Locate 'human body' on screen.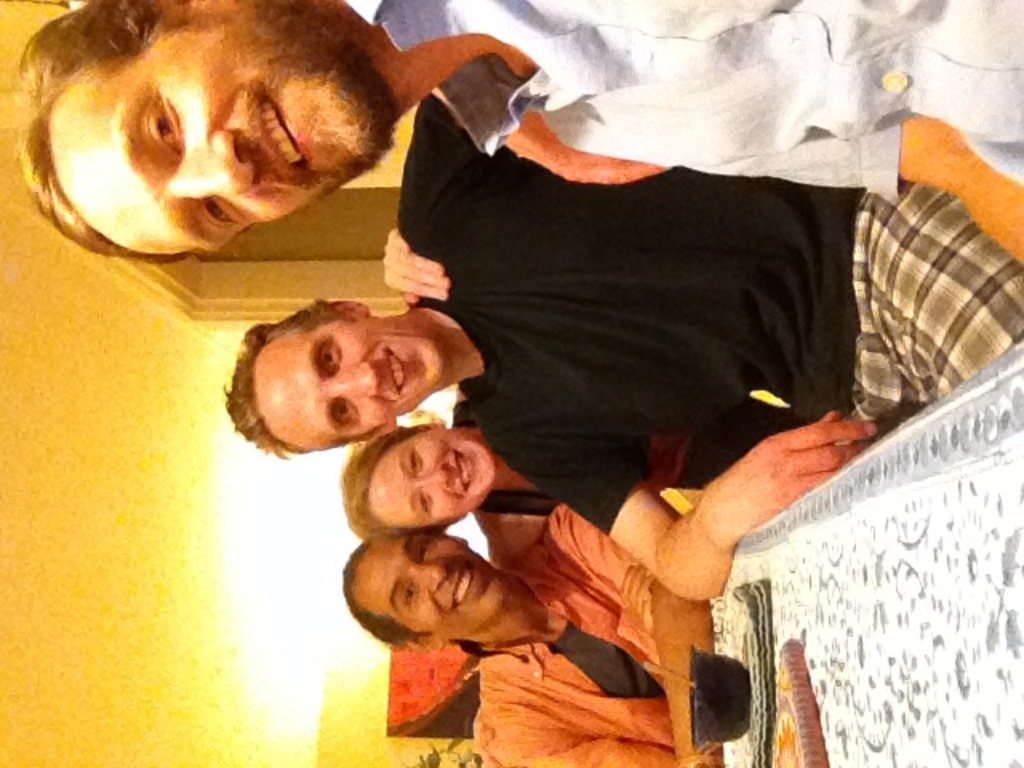
On screen at 474, 382, 789, 566.
